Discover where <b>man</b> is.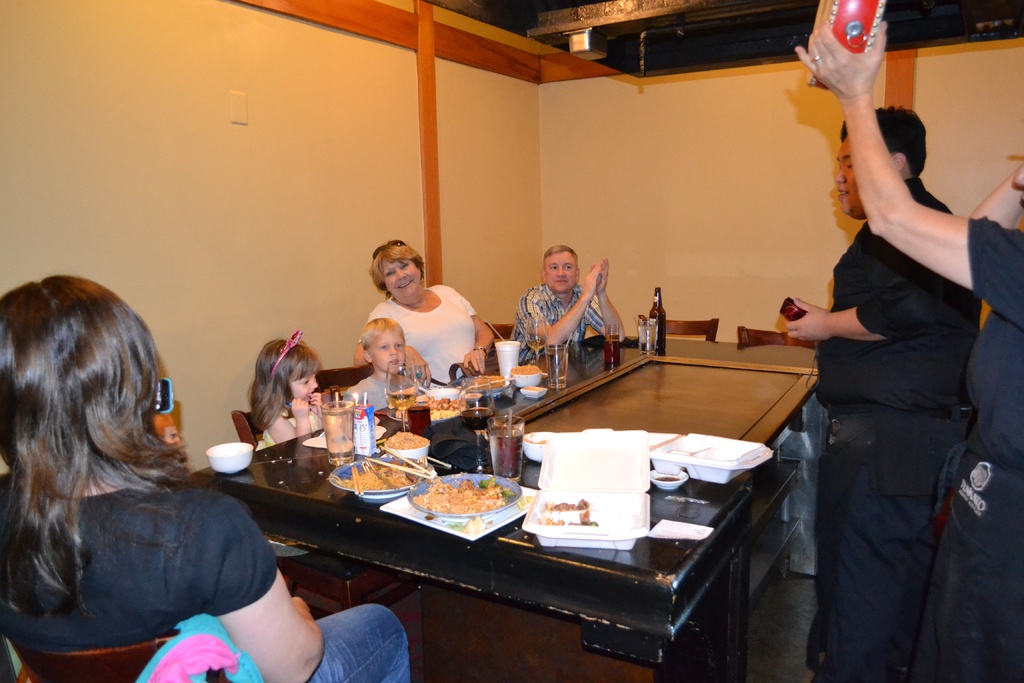
Discovered at Rect(510, 243, 627, 363).
